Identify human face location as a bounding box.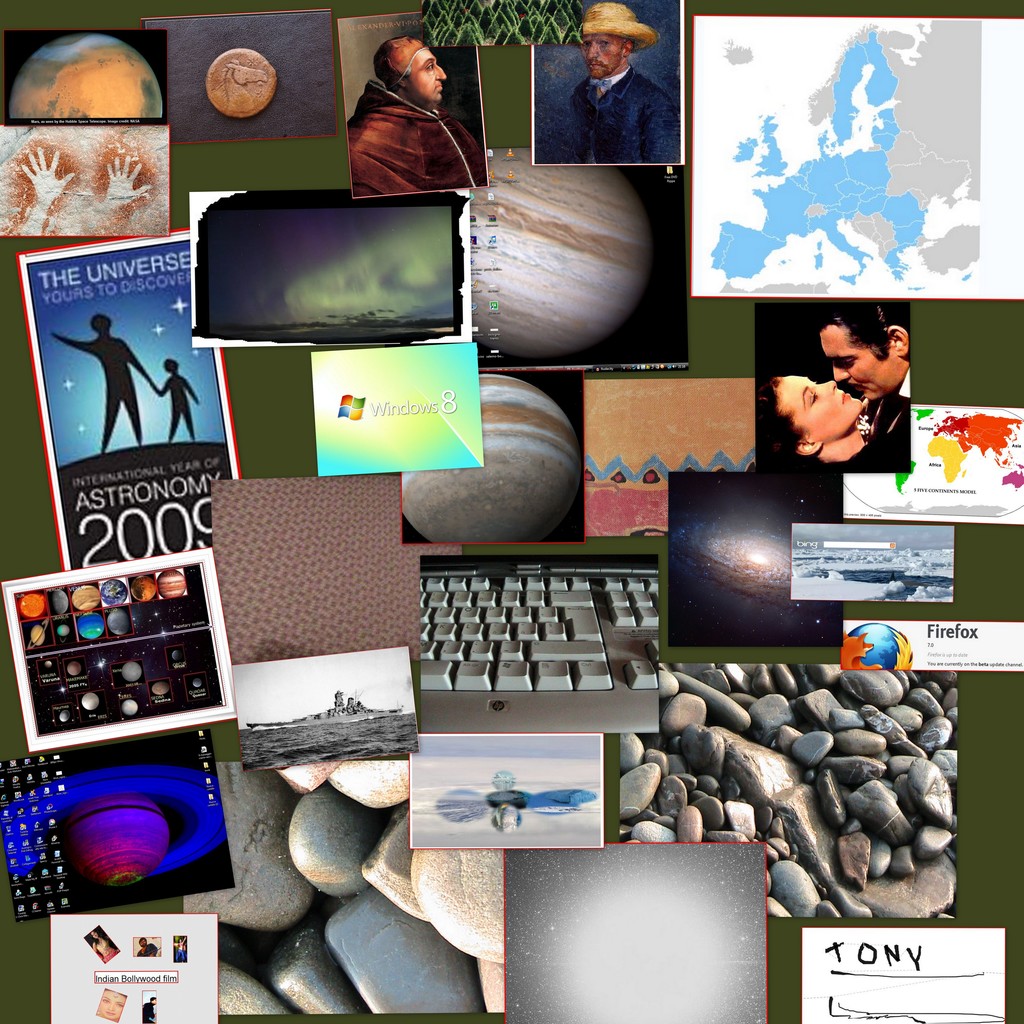
rect(412, 49, 445, 99).
